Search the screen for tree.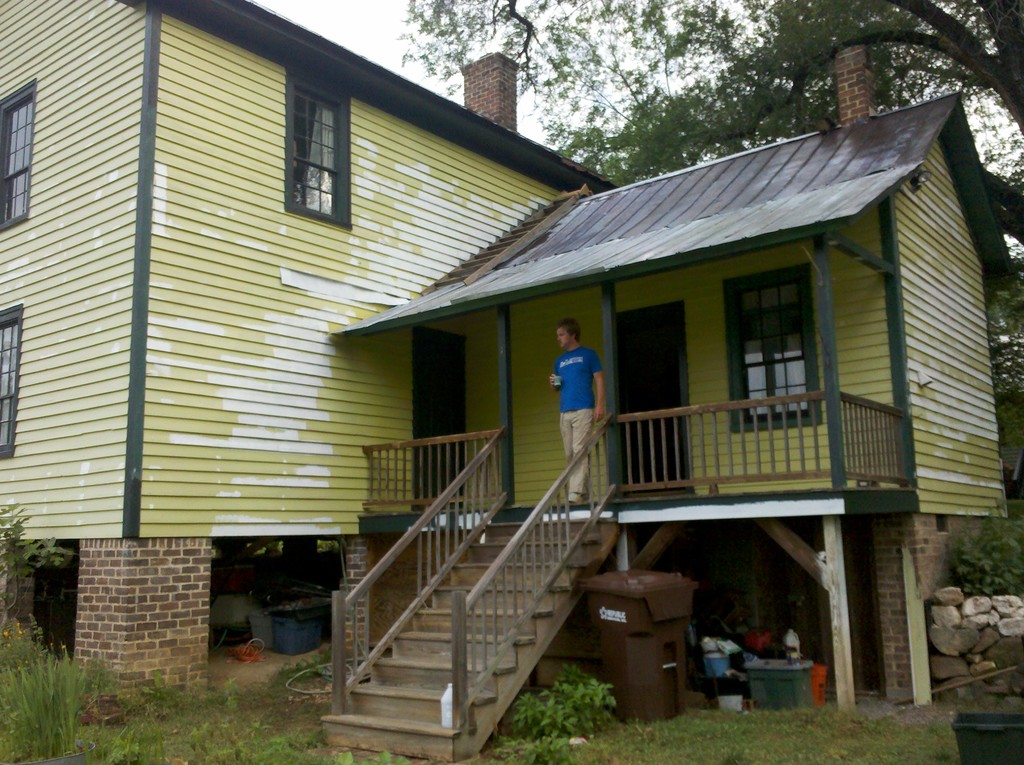
Found at <bbox>395, 0, 1023, 393</bbox>.
